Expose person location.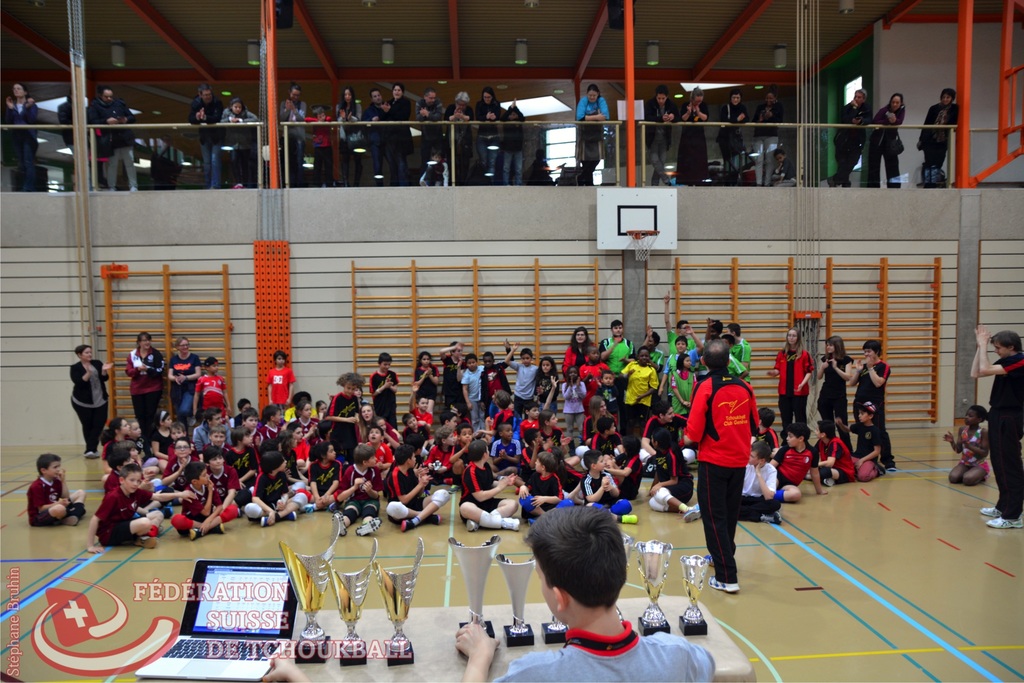
Exposed at [641,403,696,465].
